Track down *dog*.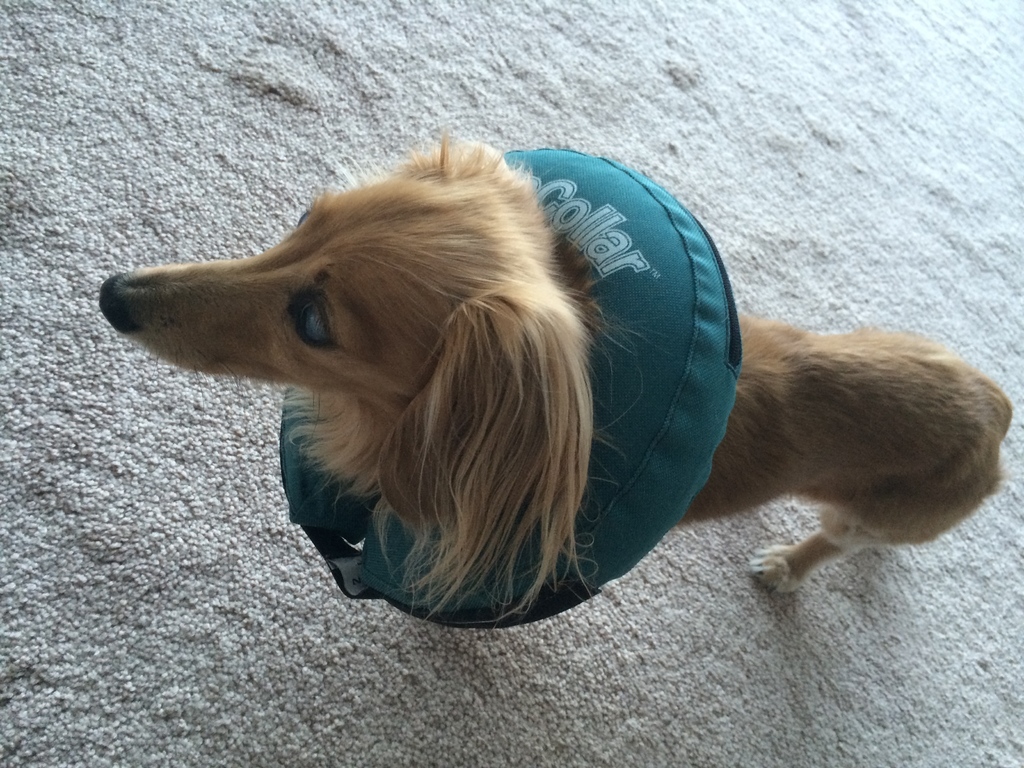
Tracked to BBox(97, 129, 1014, 627).
